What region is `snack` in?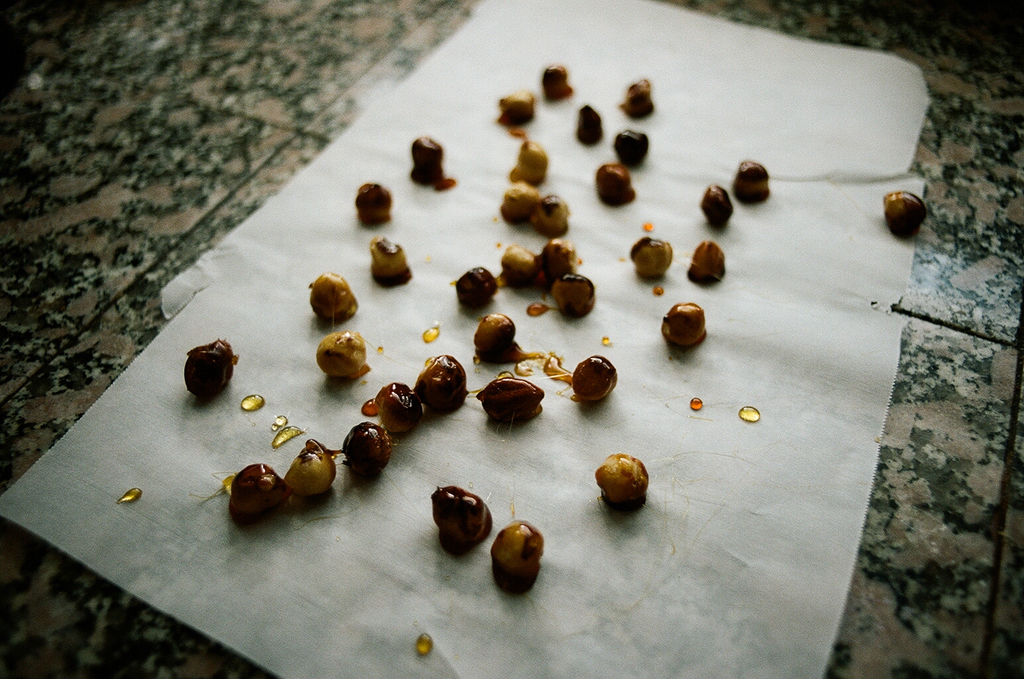
(433, 485, 492, 543).
